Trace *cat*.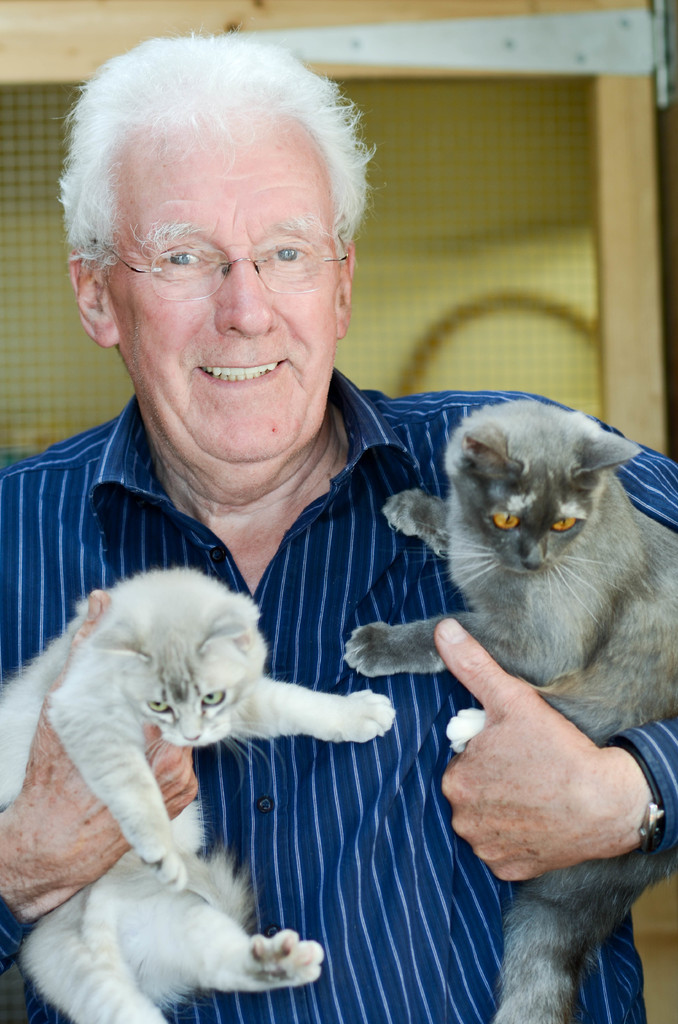
Traced to box(335, 385, 677, 1023).
